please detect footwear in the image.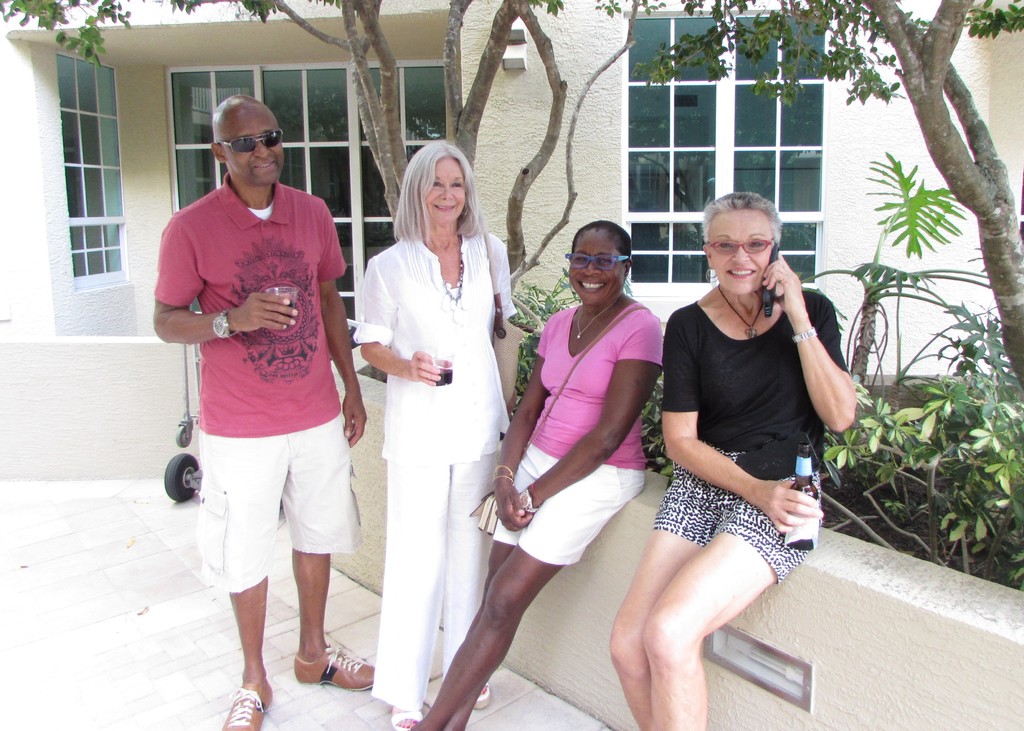
220 684 273 730.
